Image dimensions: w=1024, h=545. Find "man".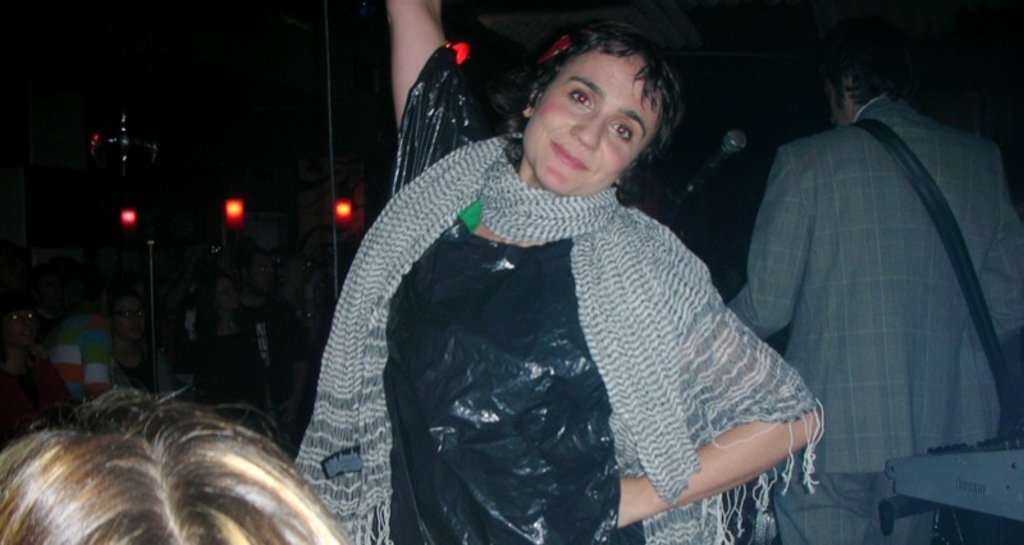
[727, 18, 1023, 544].
